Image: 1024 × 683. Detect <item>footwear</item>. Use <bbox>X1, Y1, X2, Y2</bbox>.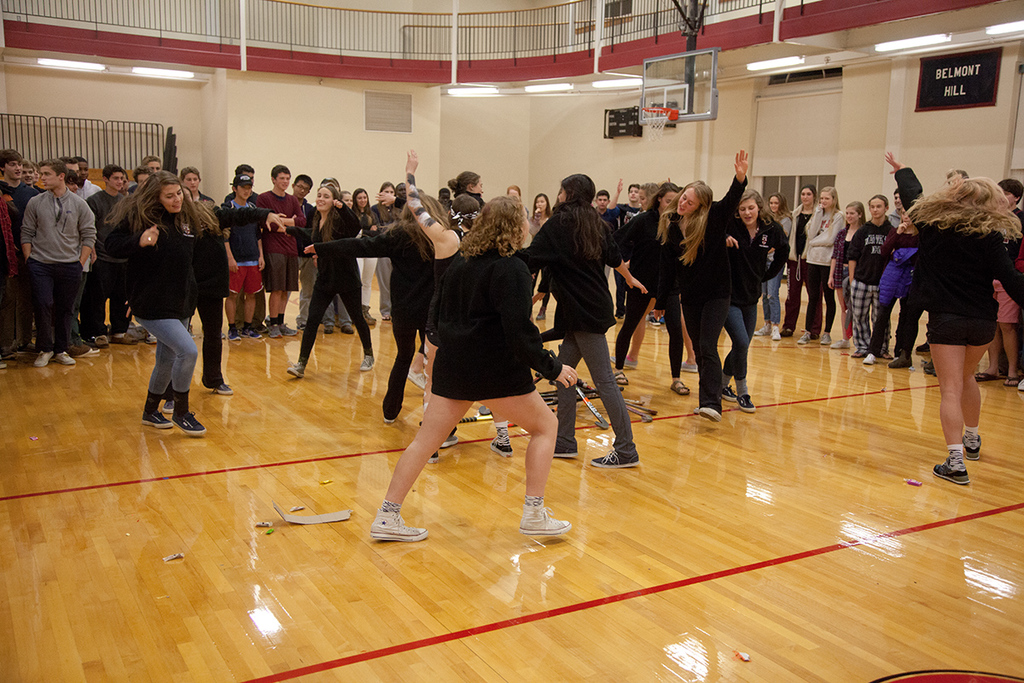
<bbox>828, 340, 847, 346</bbox>.
